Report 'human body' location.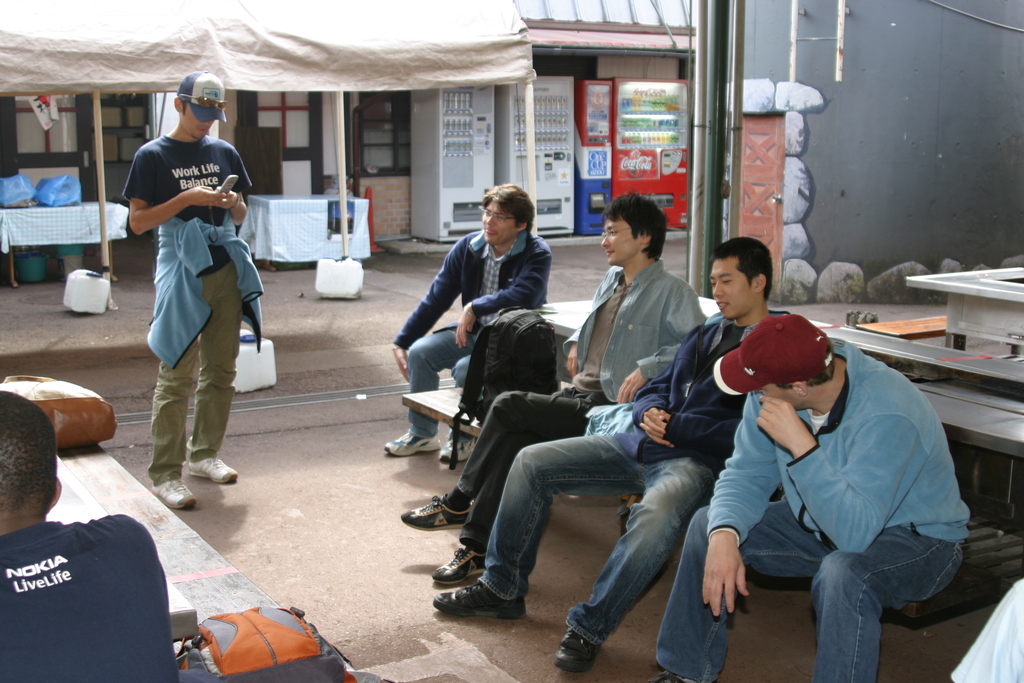
Report: crop(0, 513, 181, 682).
